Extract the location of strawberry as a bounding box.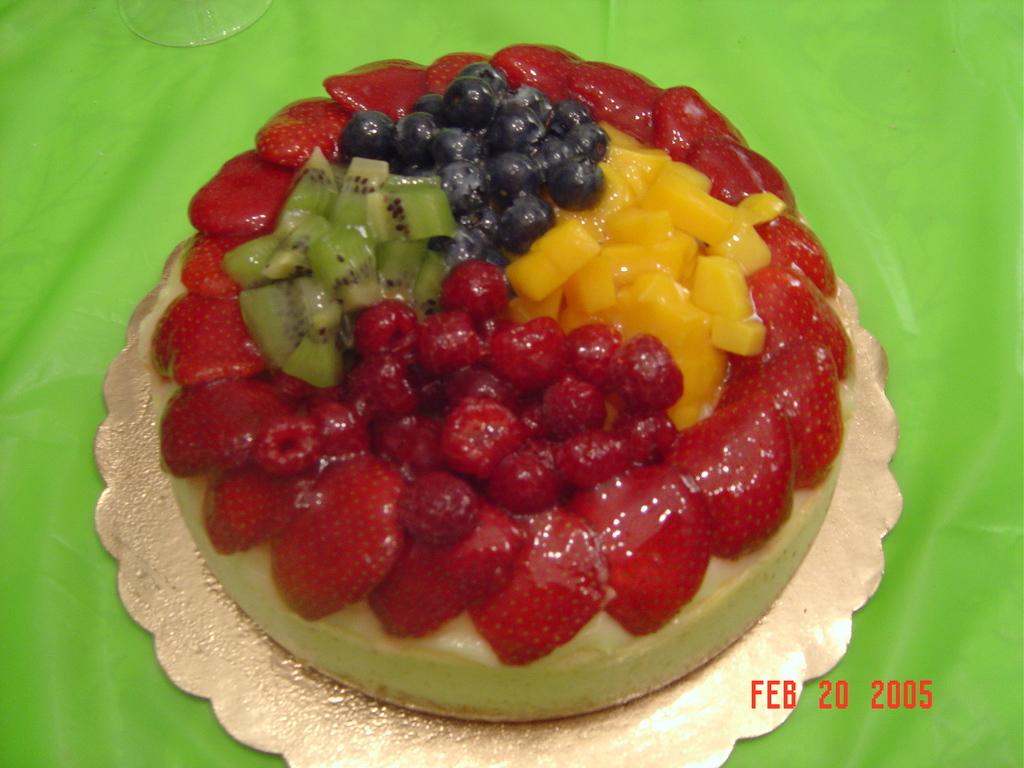
(370, 494, 518, 644).
